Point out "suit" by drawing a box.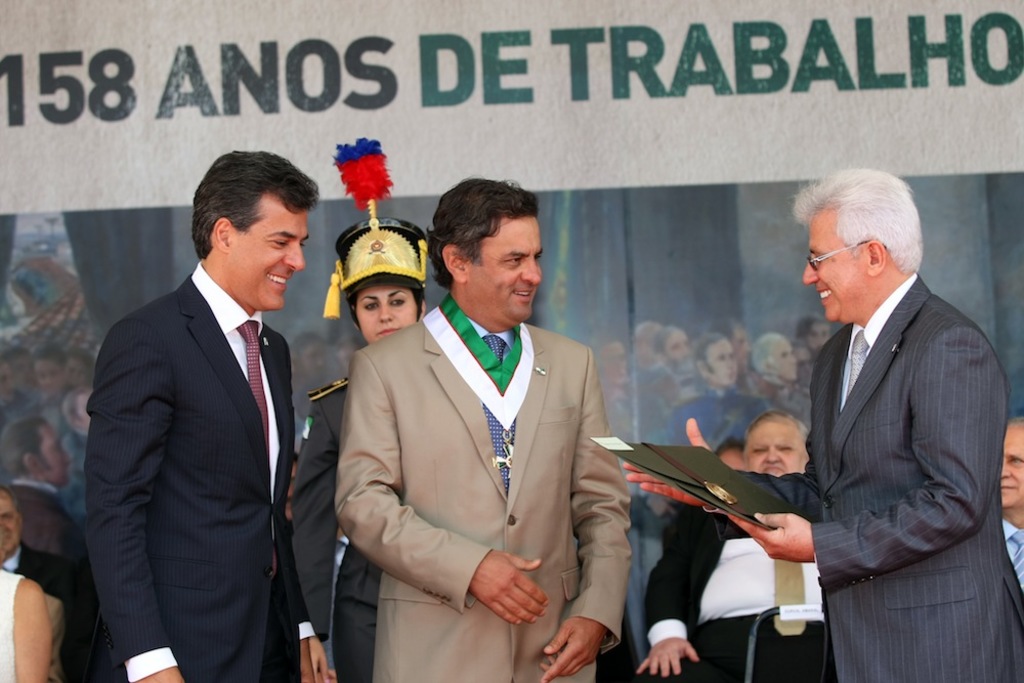
locate(700, 269, 1023, 682).
